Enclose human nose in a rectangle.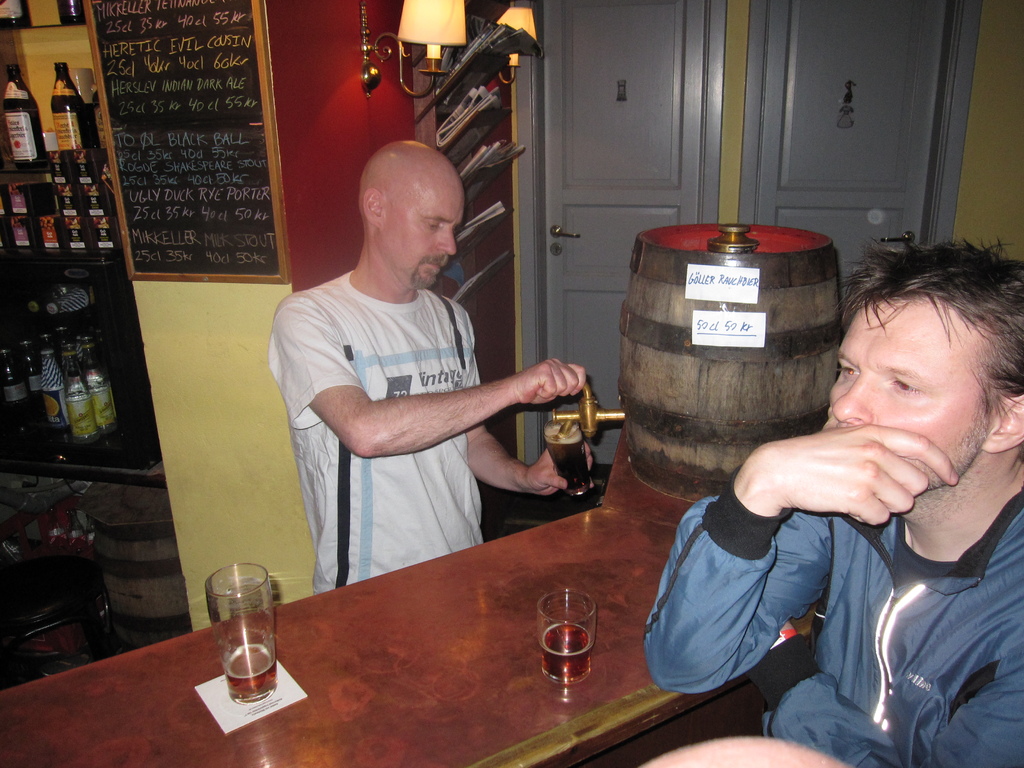
(x1=436, y1=227, x2=457, y2=254).
